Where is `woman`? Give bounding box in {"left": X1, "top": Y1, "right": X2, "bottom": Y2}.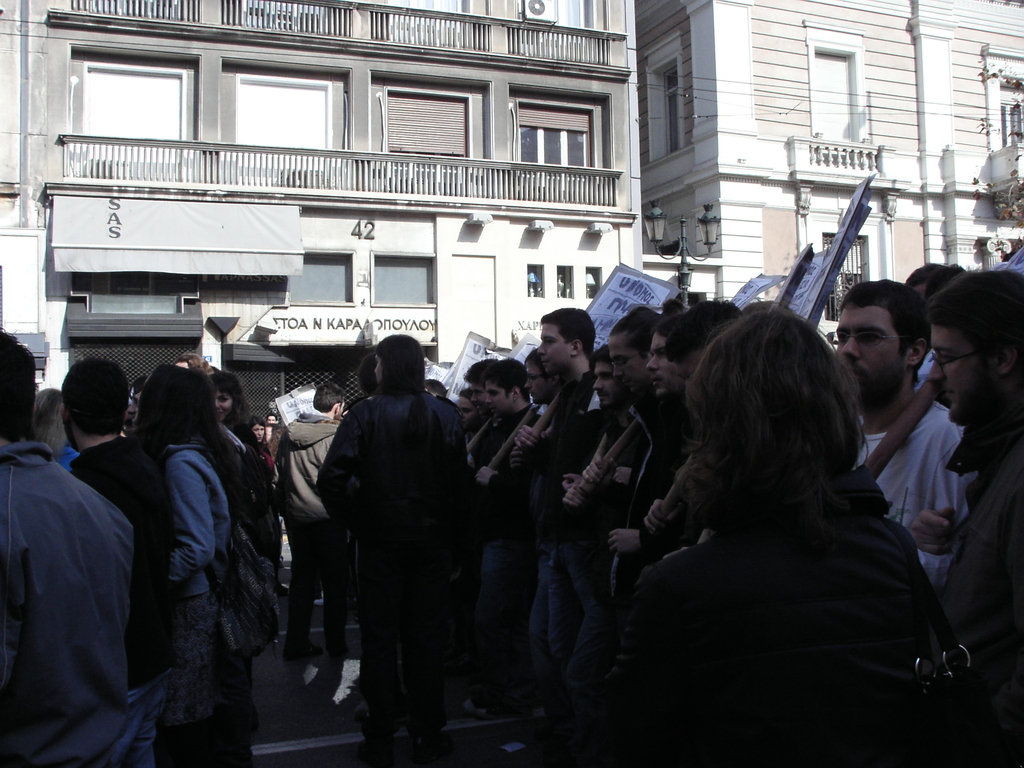
{"left": 253, "top": 414, "right": 280, "bottom": 579}.
